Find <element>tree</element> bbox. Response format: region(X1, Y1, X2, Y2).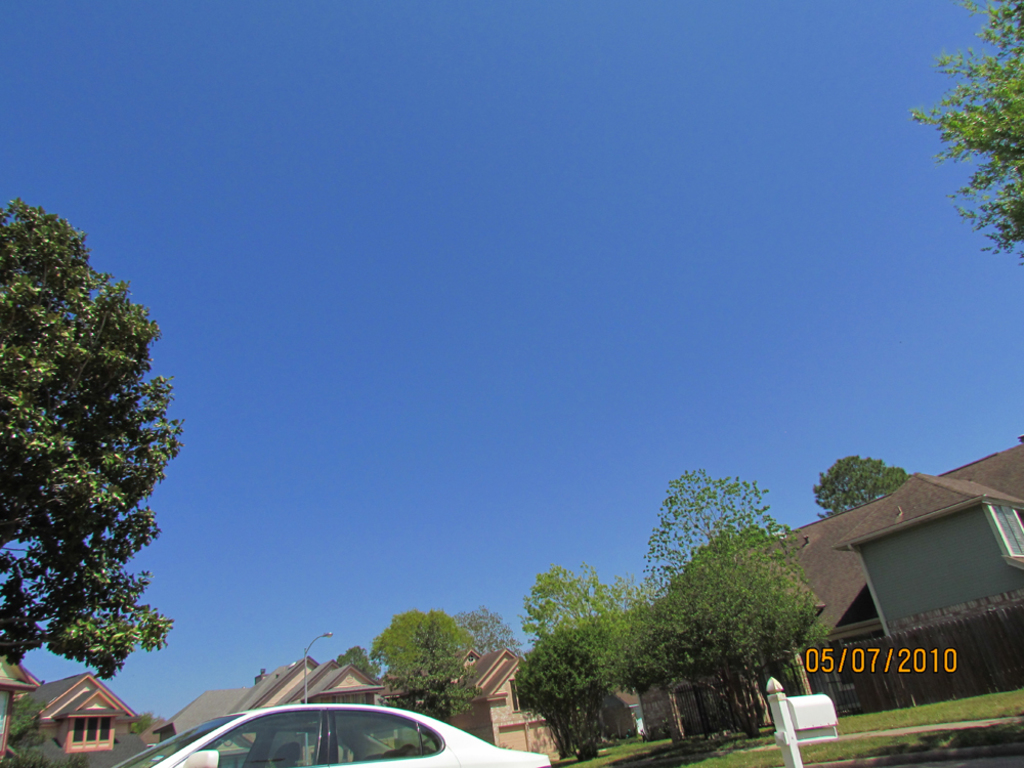
region(336, 641, 402, 682).
